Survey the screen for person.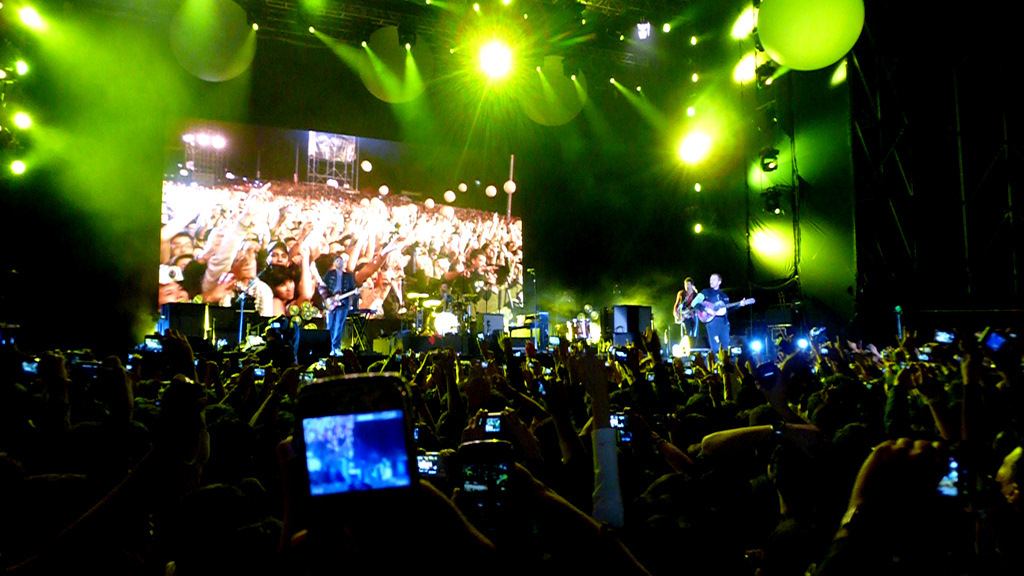
Survey found: left=311, top=252, right=362, bottom=338.
